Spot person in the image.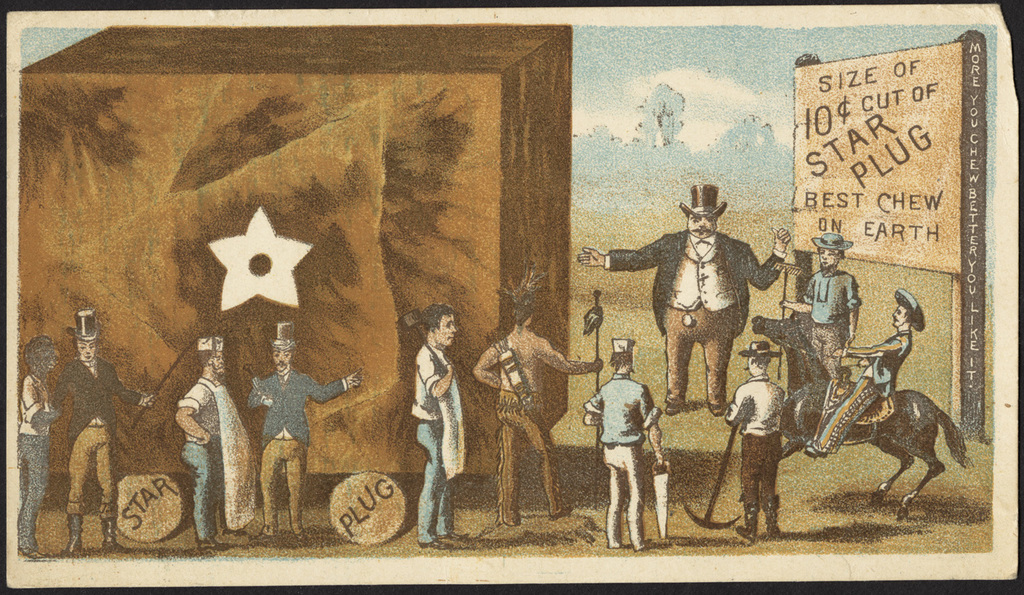
person found at [572, 181, 787, 407].
